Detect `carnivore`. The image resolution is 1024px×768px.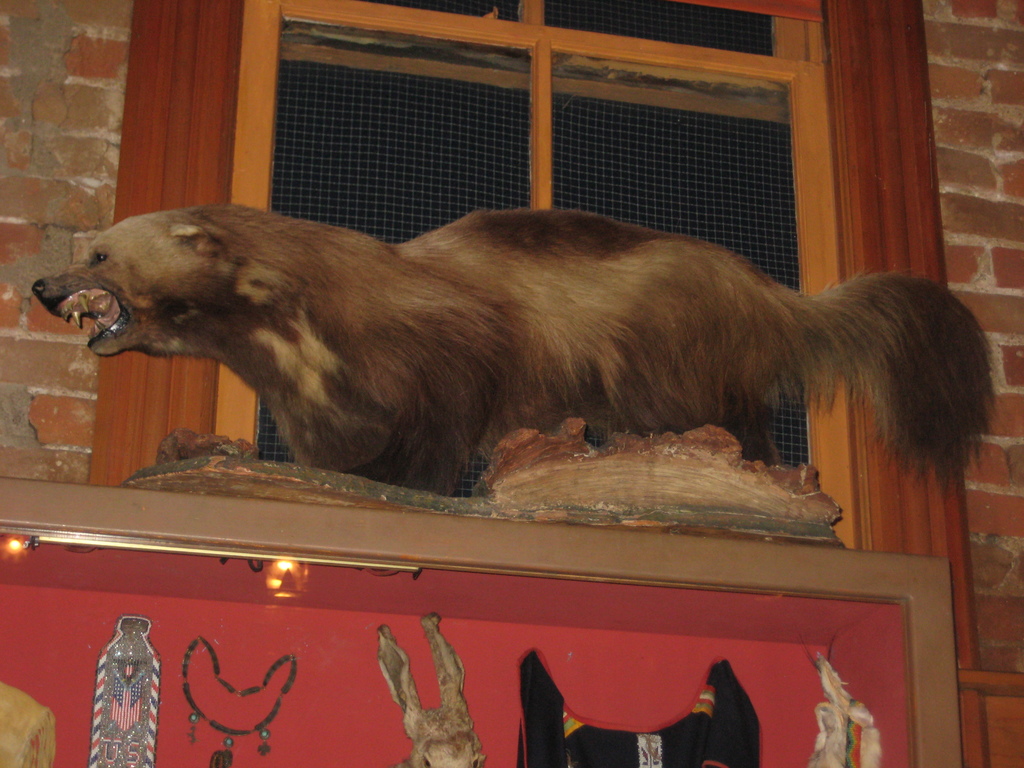
17:198:1010:511.
